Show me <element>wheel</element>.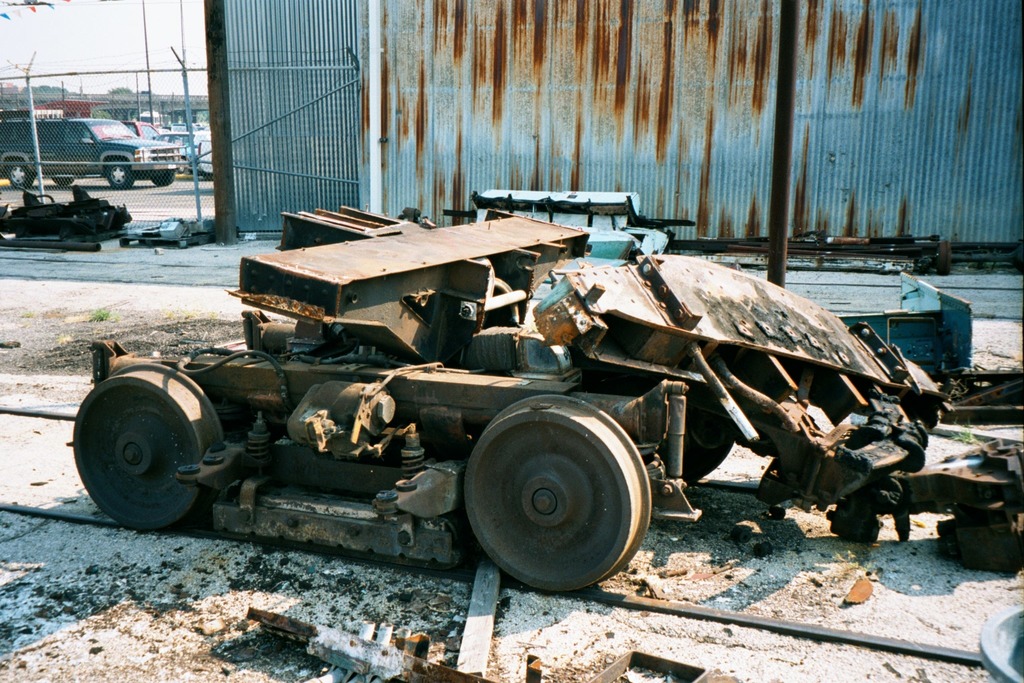
<element>wheel</element> is here: (left=105, top=155, right=135, bottom=189).
